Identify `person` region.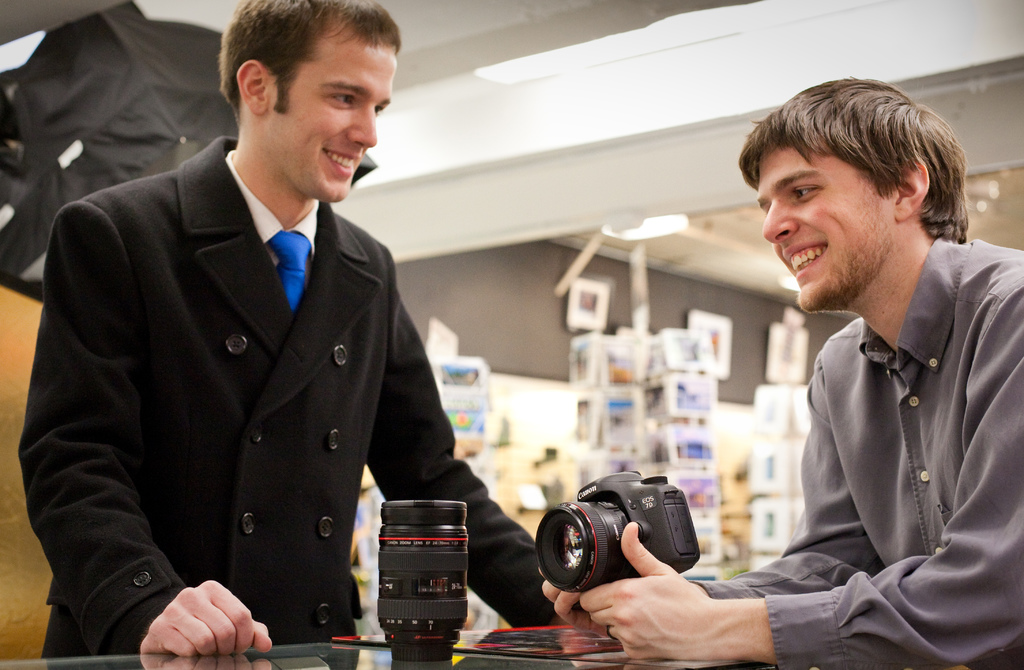
Region: [x1=27, y1=4, x2=468, y2=669].
